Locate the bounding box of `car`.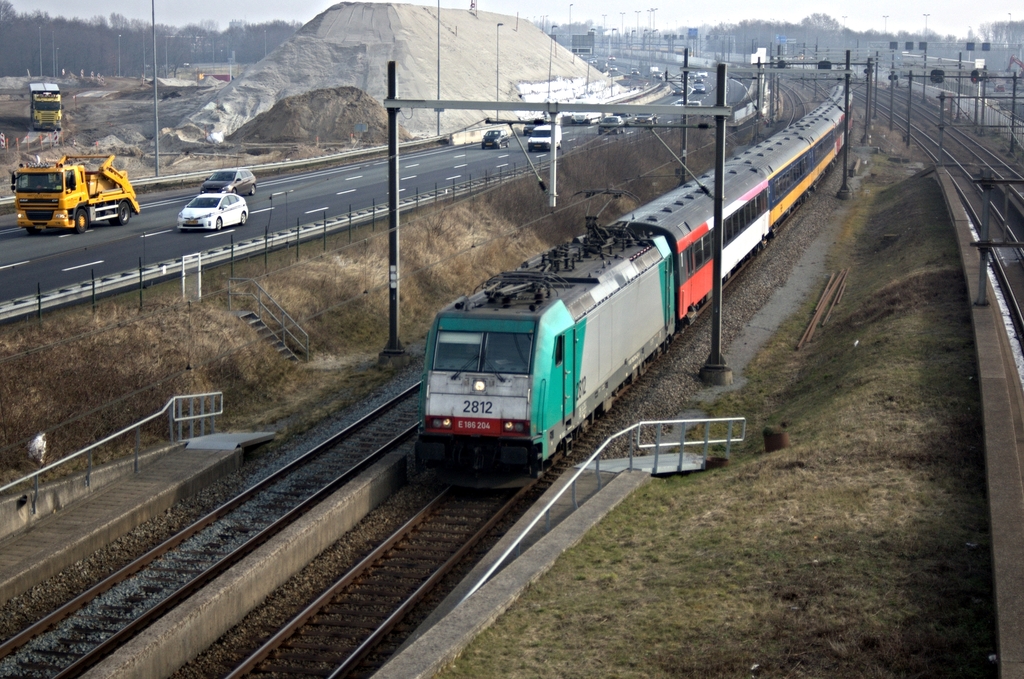
Bounding box: detection(630, 67, 640, 76).
